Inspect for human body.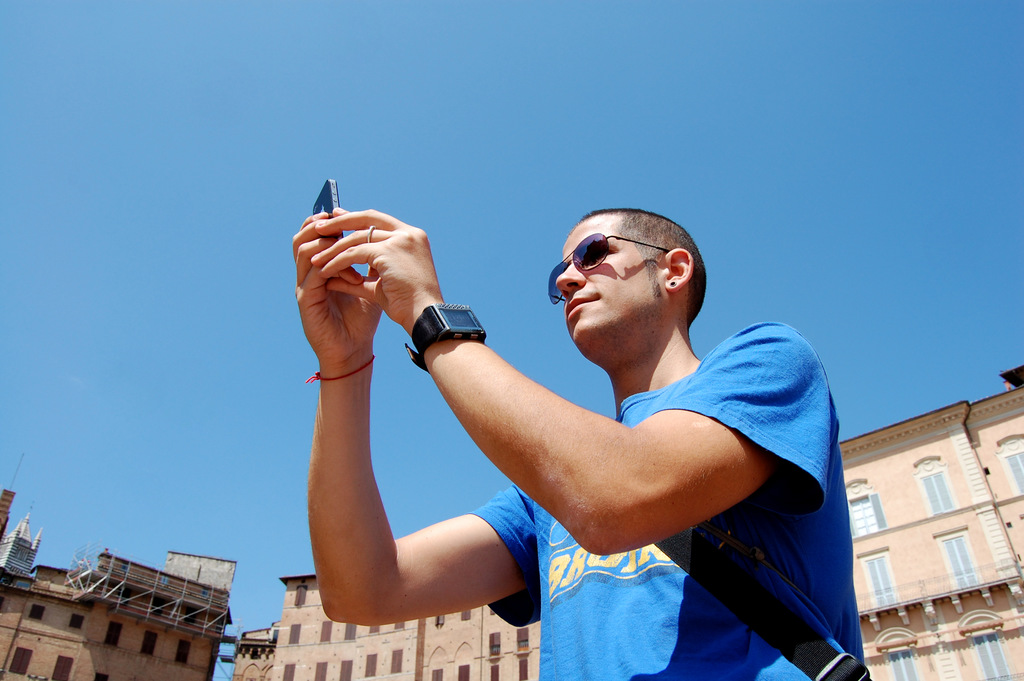
Inspection: box(300, 197, 836, 664).
